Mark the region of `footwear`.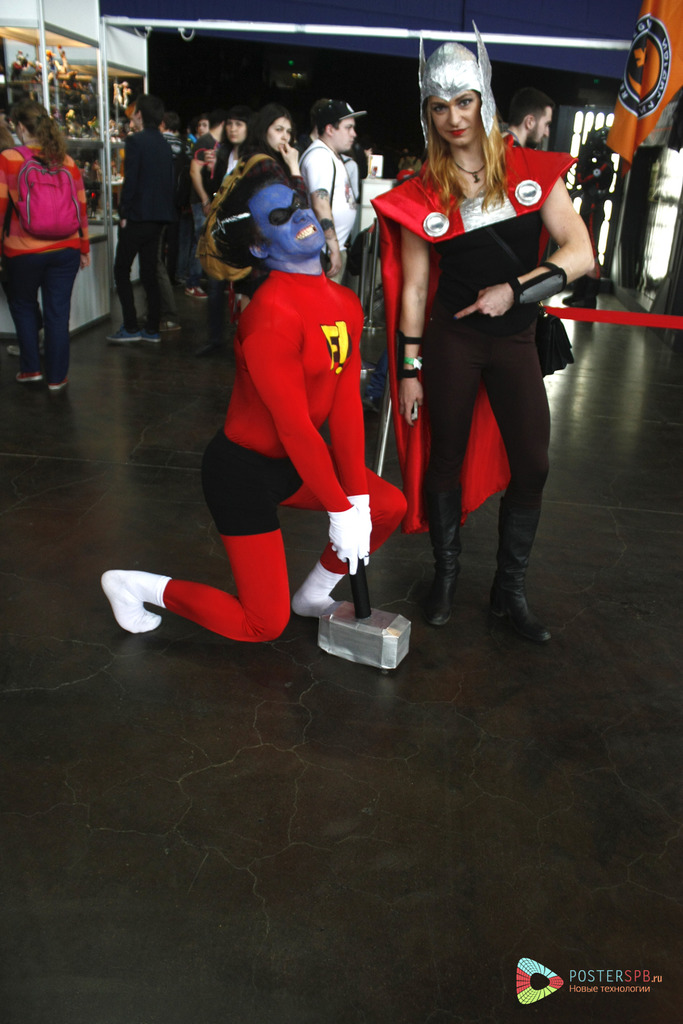
Region: Rect(498, 541, 554, 644).
